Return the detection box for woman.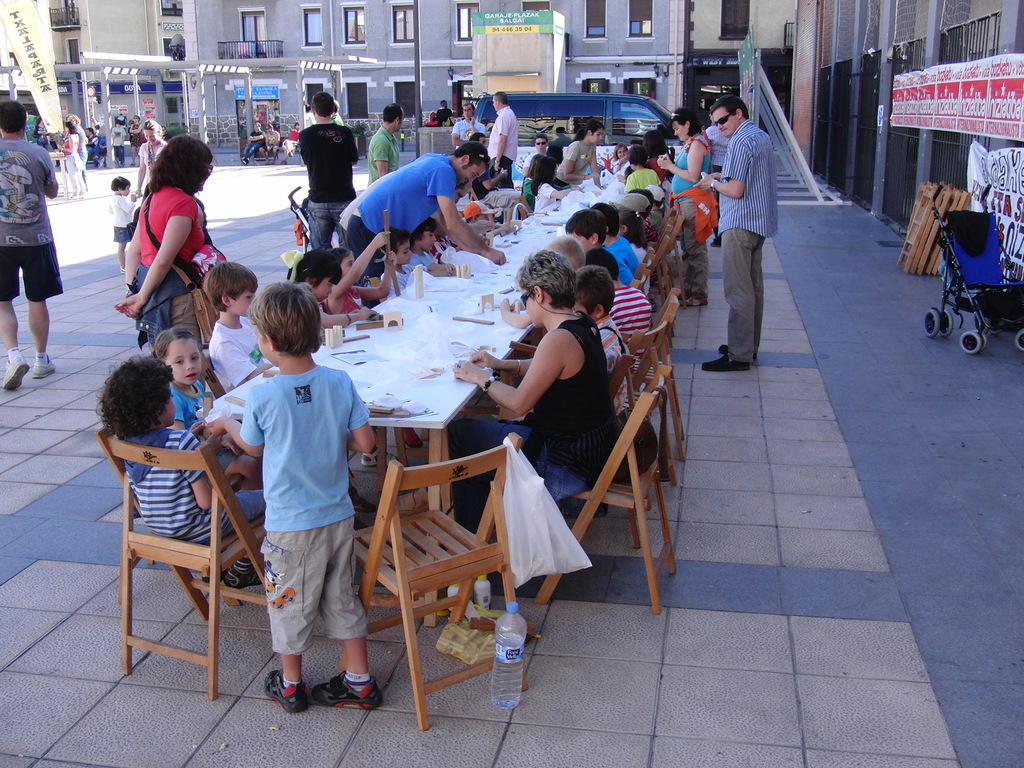
pyautogui.locateOnScreen(648, 125, 672, 180).
